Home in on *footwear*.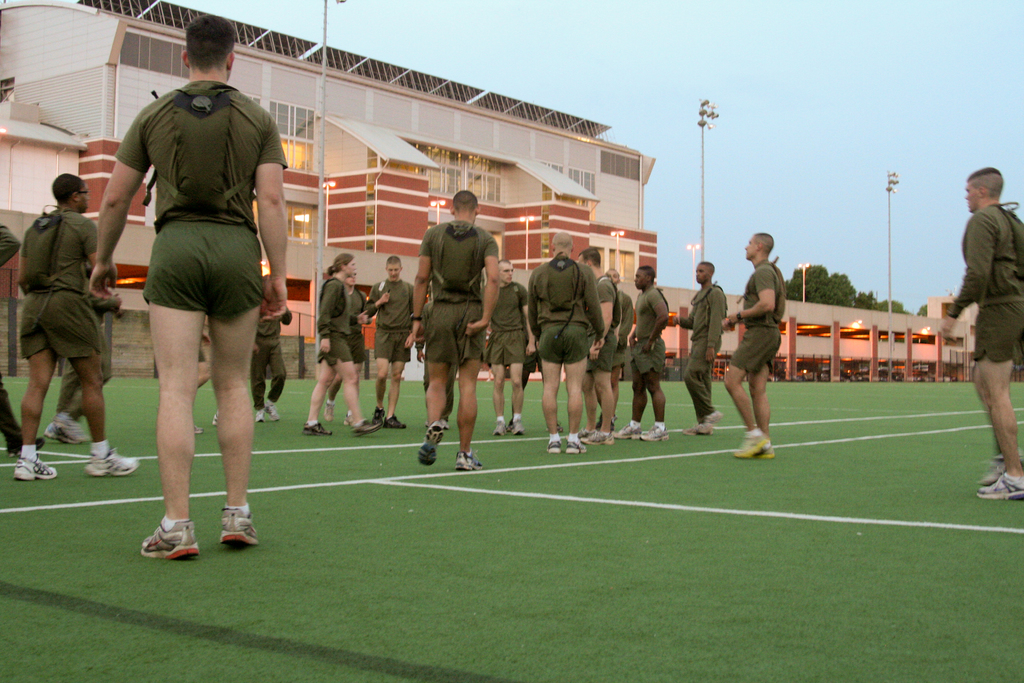
Homed in at Rect(585, 434, 619, 445).
